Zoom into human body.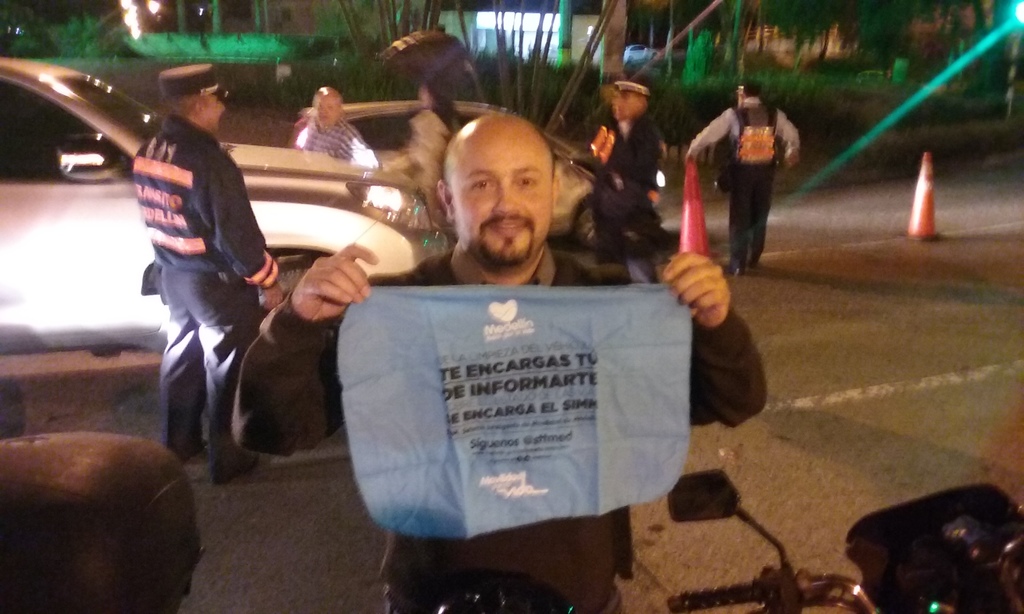
Zoom target: (587, 116, 667, 265).
